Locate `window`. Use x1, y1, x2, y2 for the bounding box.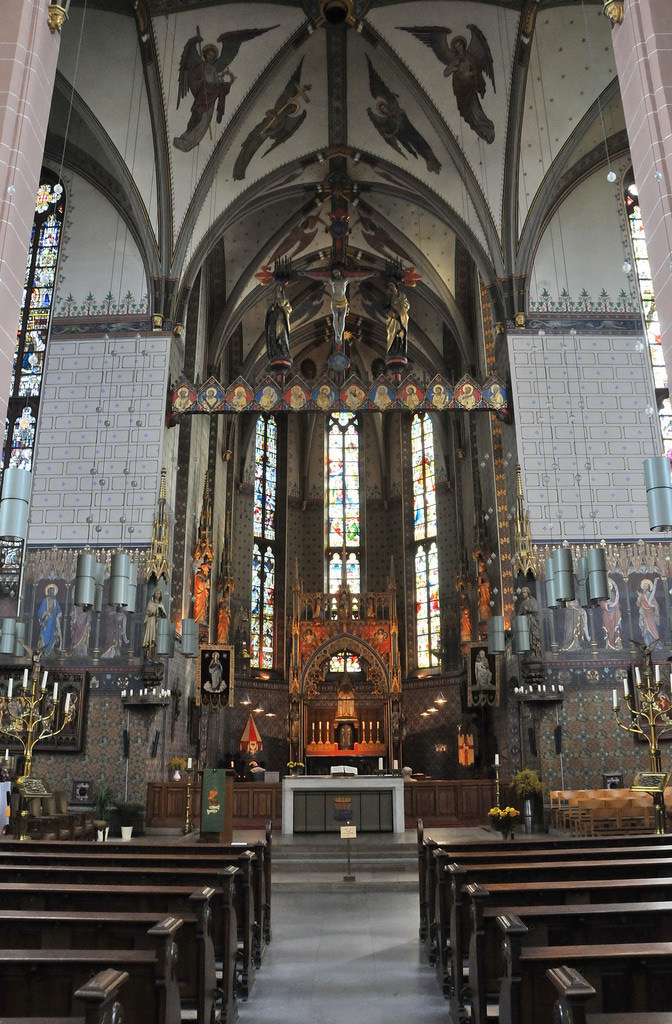
622, 173, 671, 455.
